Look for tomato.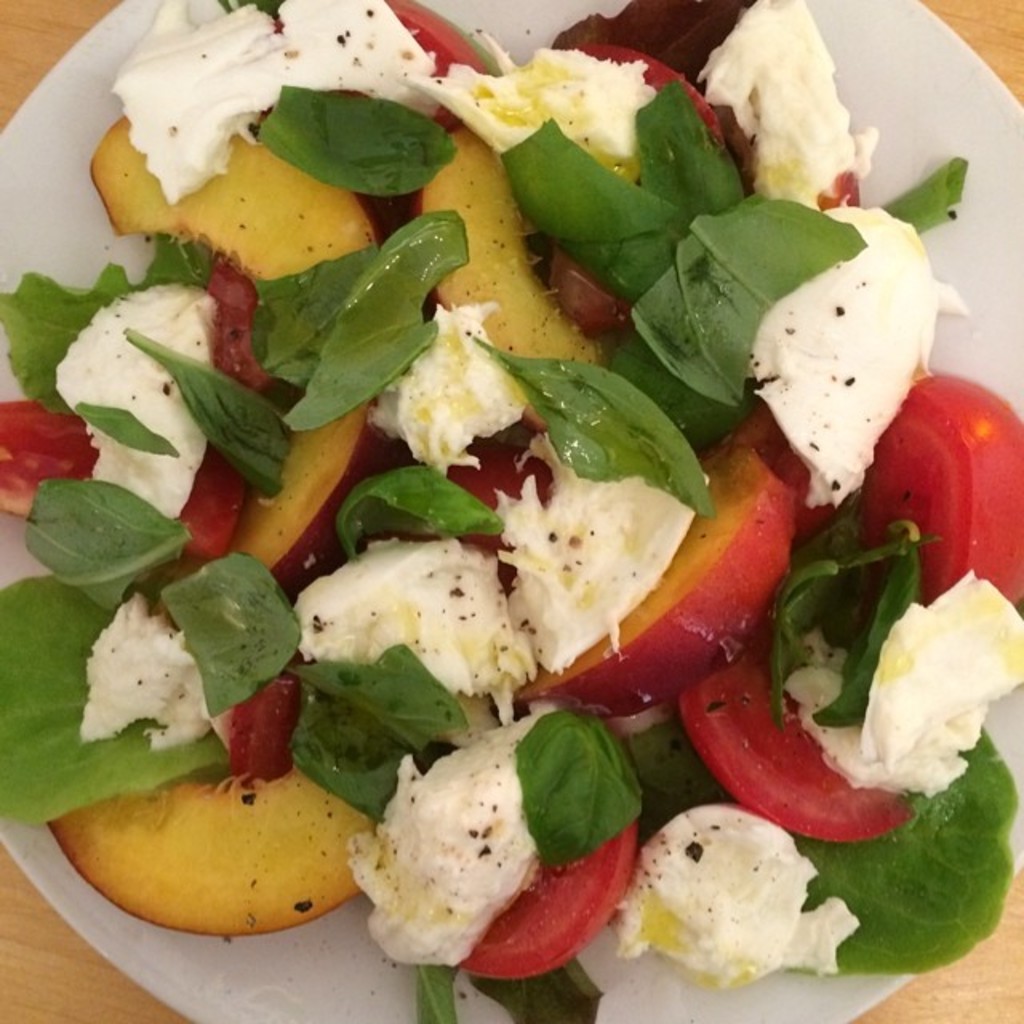
Found: (581, 46, 725, 138).
